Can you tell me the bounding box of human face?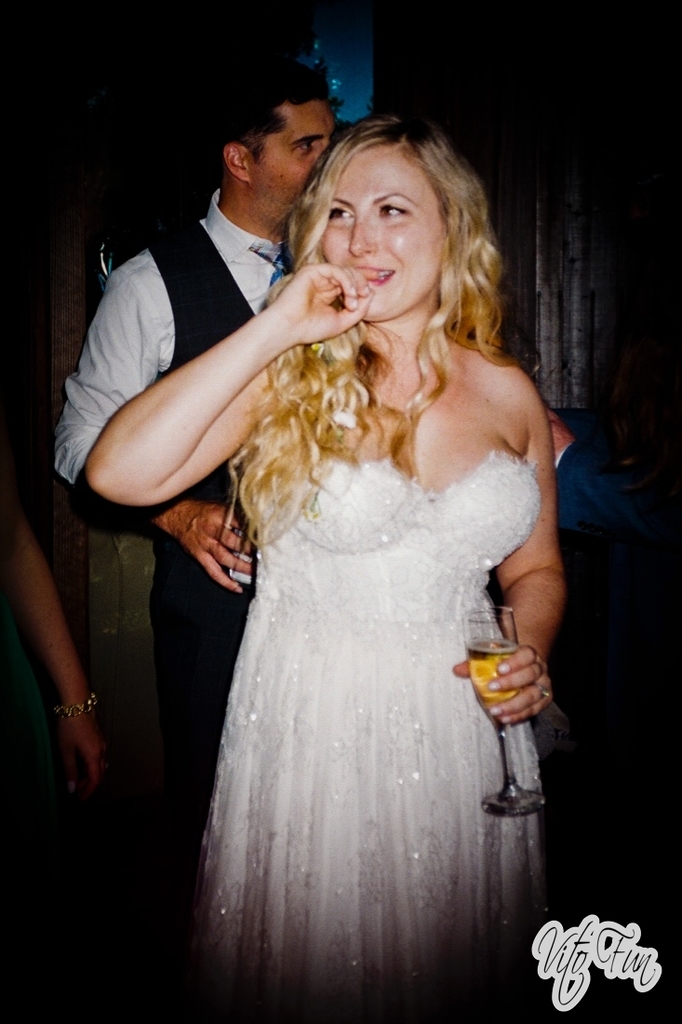
rect(320, 151, 446, 318).
